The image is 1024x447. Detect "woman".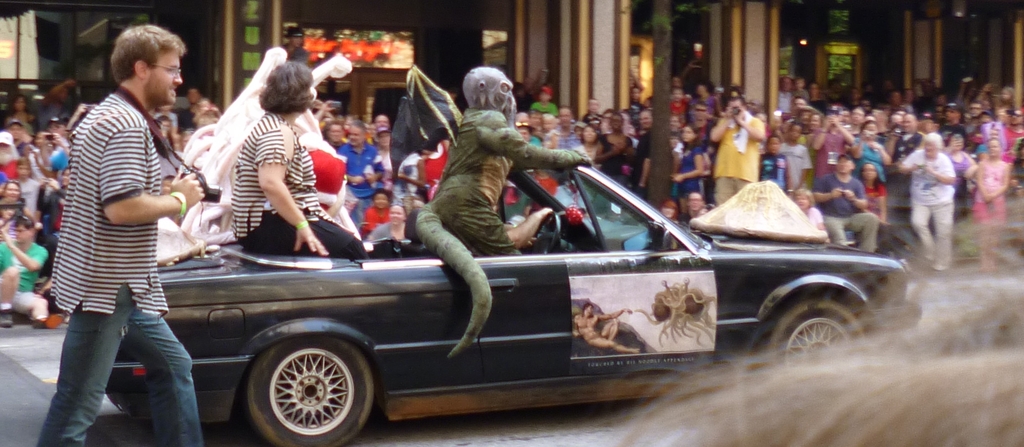
Detection: pyautogui.locateOnScreen(321, 117, 346, 150).
